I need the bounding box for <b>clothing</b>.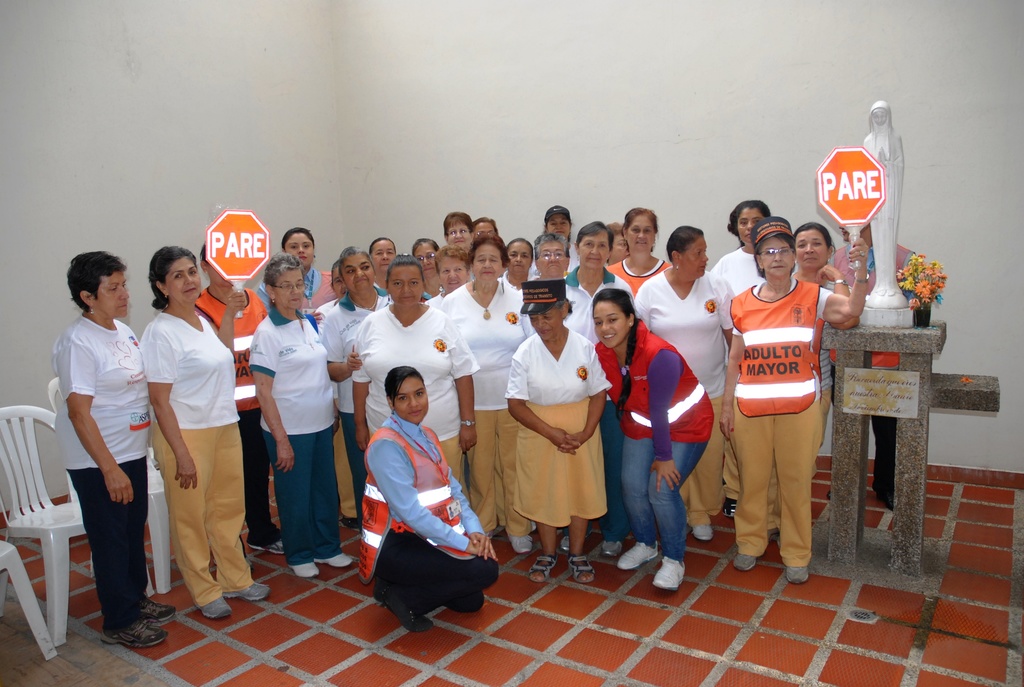
Here it is: [x1=707, y1=242, x2=793, y2=331].
